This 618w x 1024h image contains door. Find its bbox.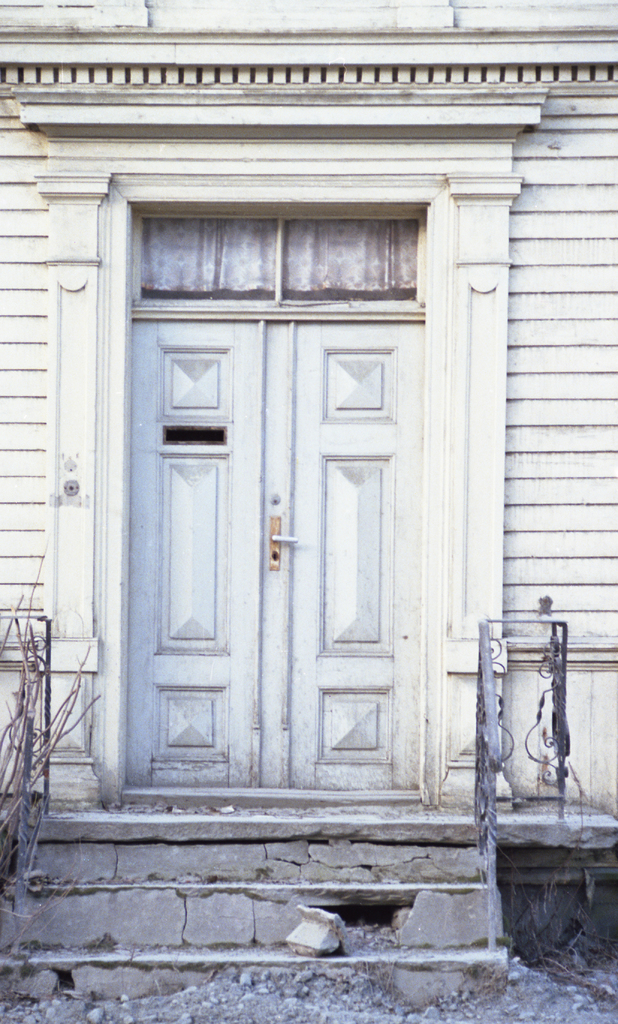
77/204/504/850.
